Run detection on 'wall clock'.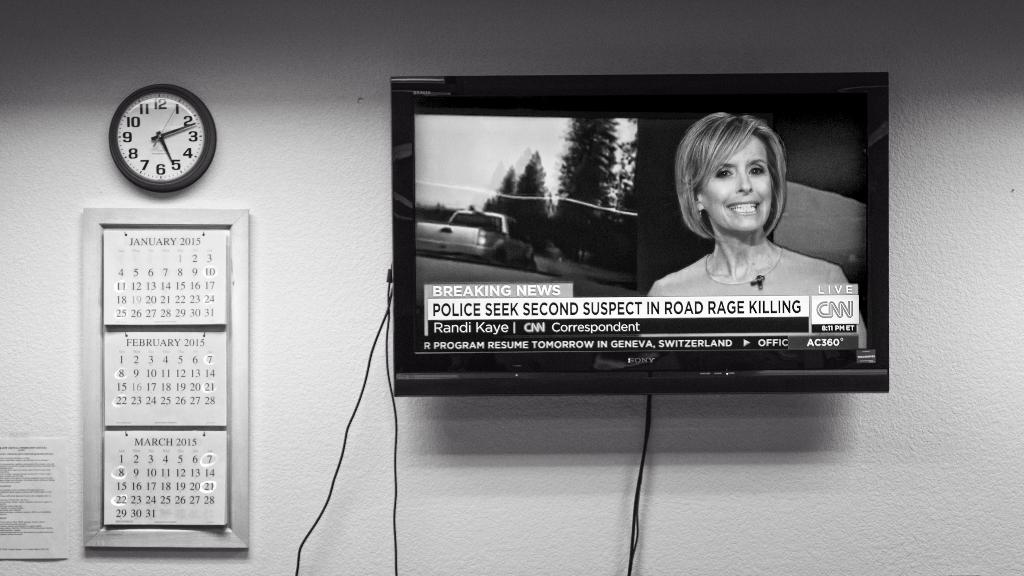
Result: 99,81,208,186.
